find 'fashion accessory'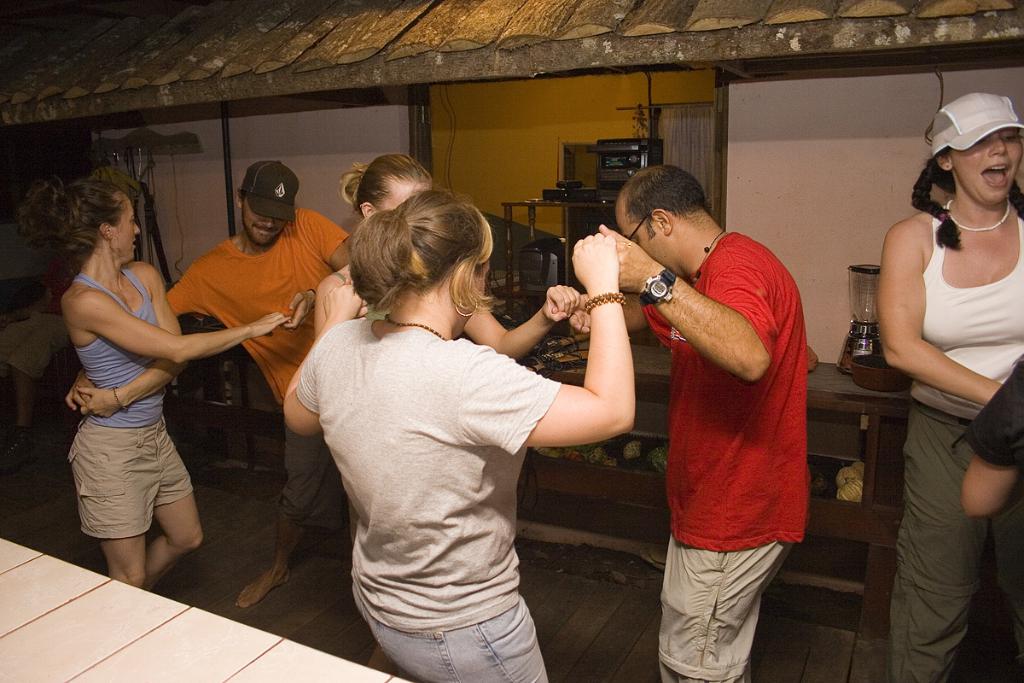
<region>110, 382, 129, 413</region>
